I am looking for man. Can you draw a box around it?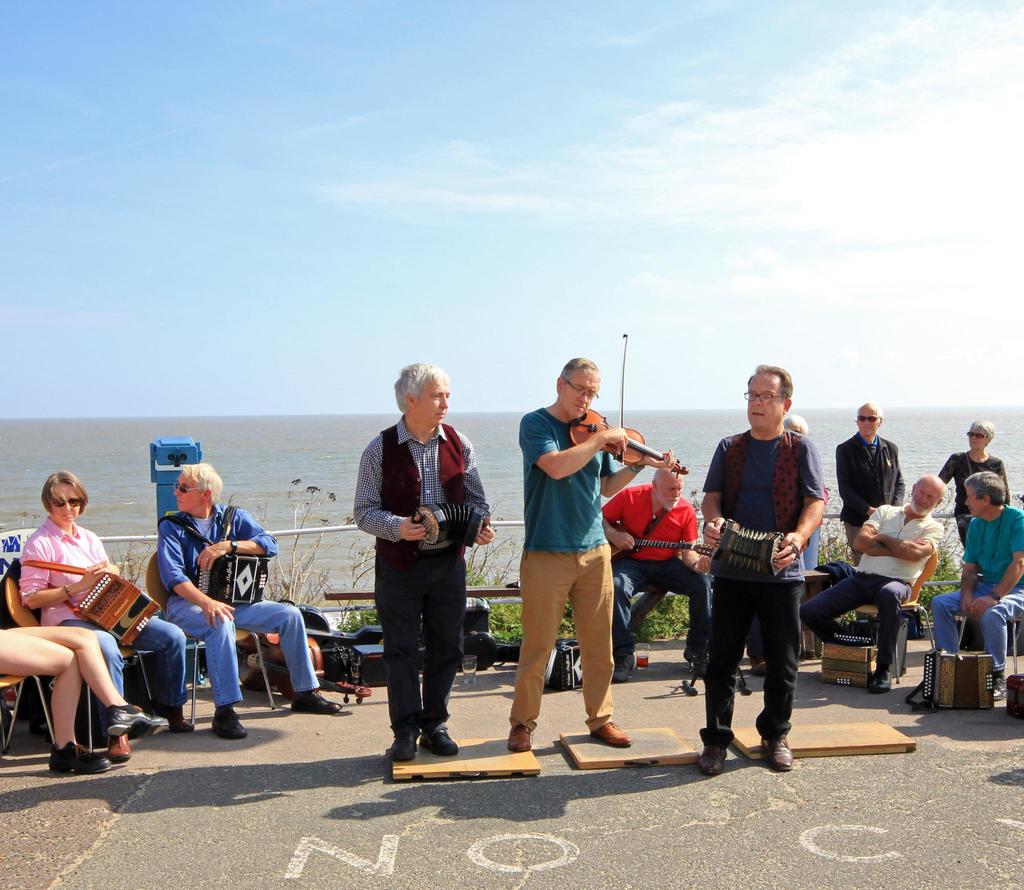
Sure, the bounding box is {"left": 518, "top": 350, "right": 671, "bottom": 752}.
